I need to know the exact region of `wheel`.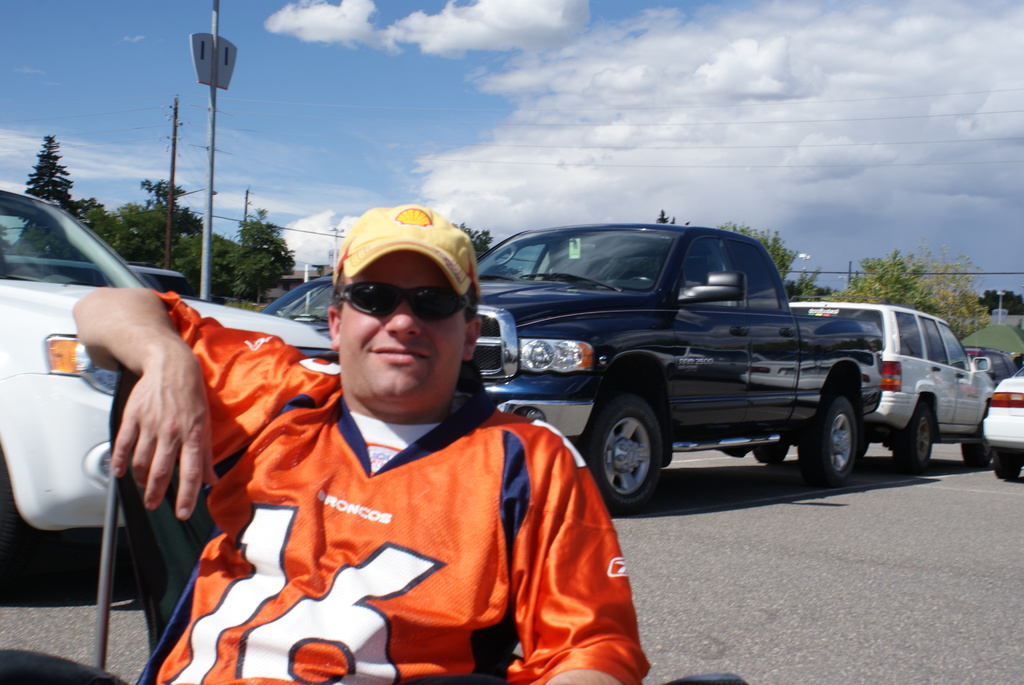
Region: (0,455,33,593).
